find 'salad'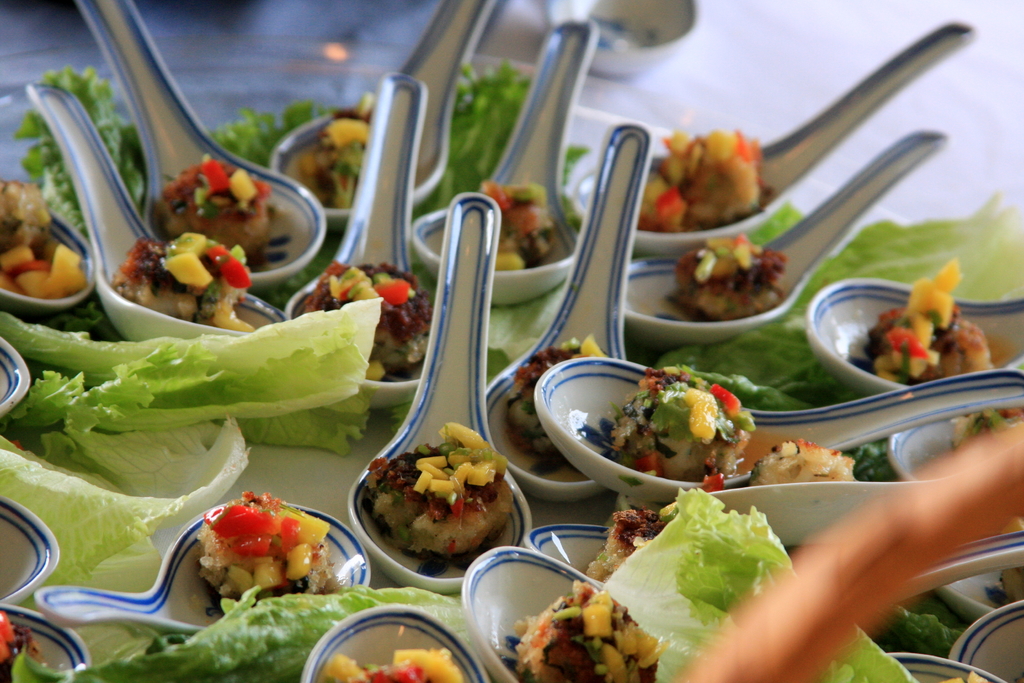
[641,120,776,228]
